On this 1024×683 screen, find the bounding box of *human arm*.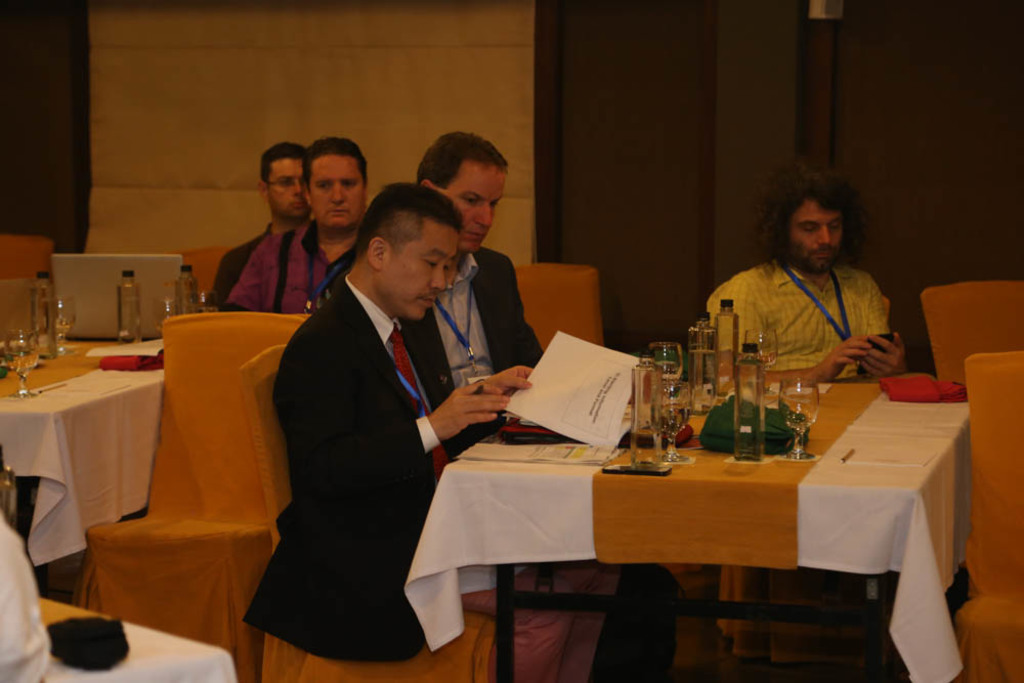
Bounding box: <bbox>495, 249, 549, 384</bbox>.
